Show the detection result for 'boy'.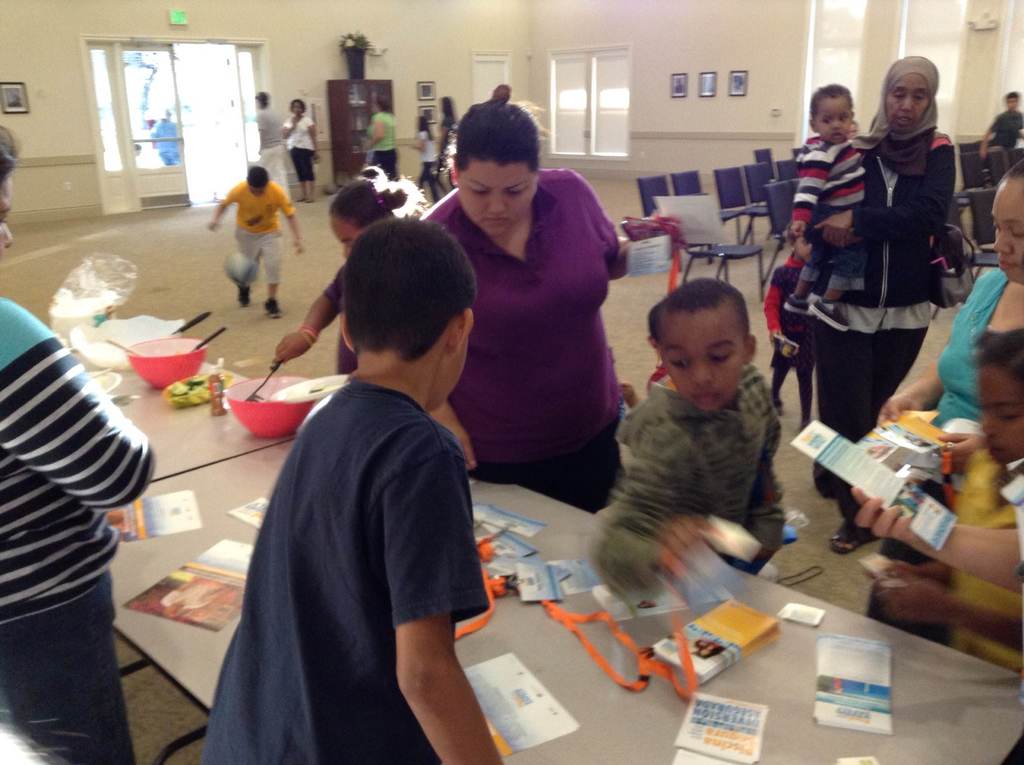
(x1=982, y1=86, x2=1023, y2=166).
